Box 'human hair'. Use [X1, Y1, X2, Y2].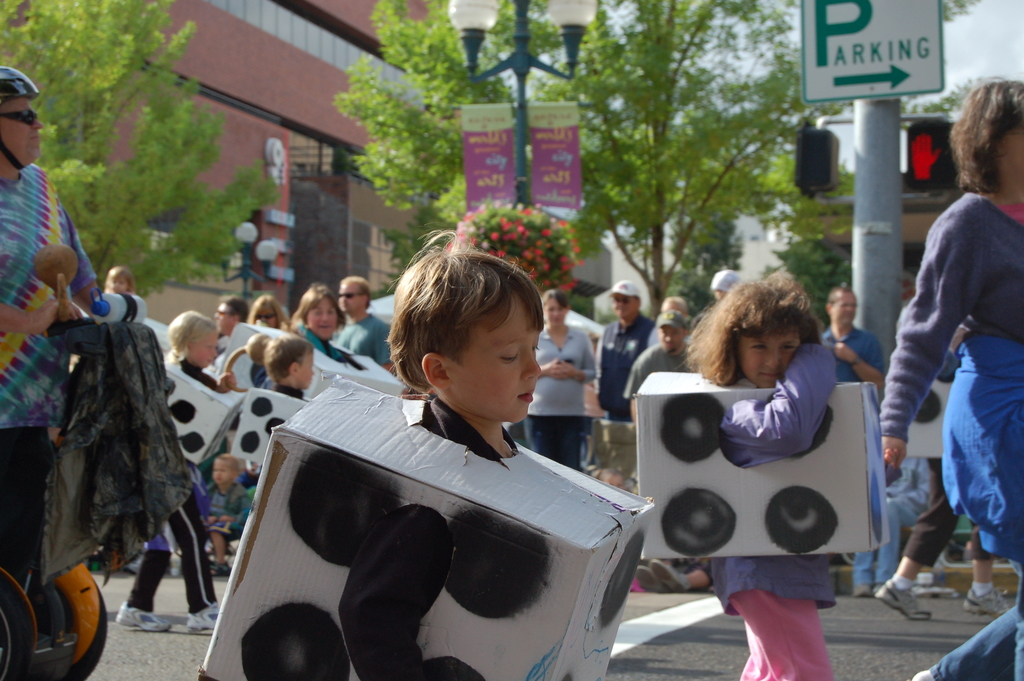
[383, 221, 547, 398].
